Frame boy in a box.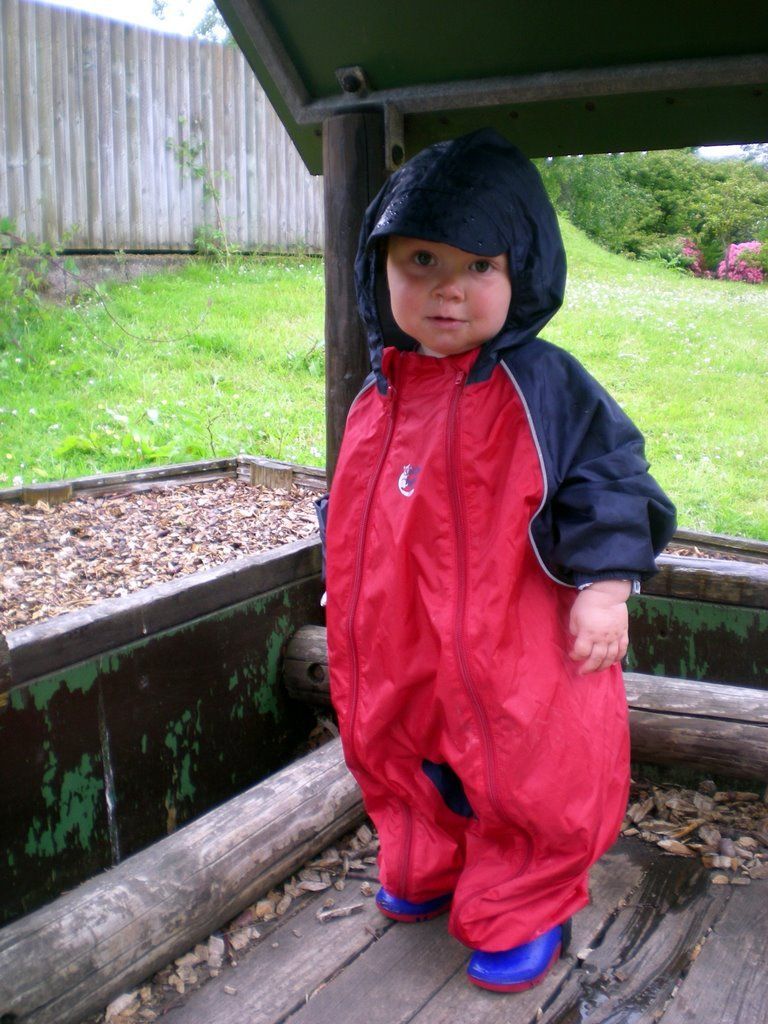
{"left": 316, "top": 126, "right": 672, "bottom": 1003}.
